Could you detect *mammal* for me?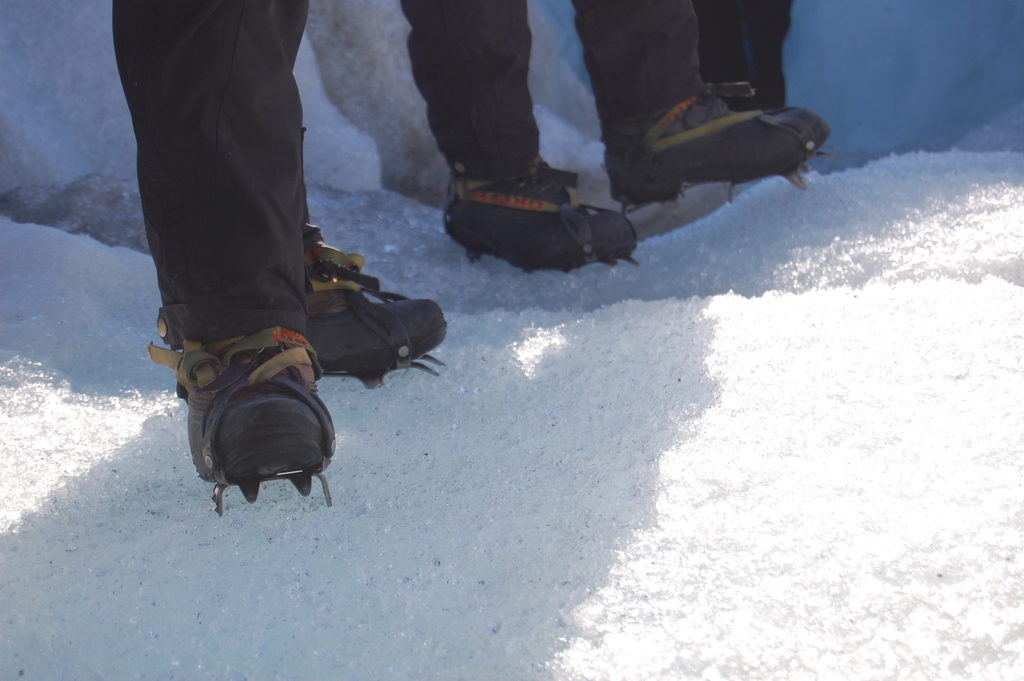
Detection result: (left=141, top=0, right=443, bottom=506).
